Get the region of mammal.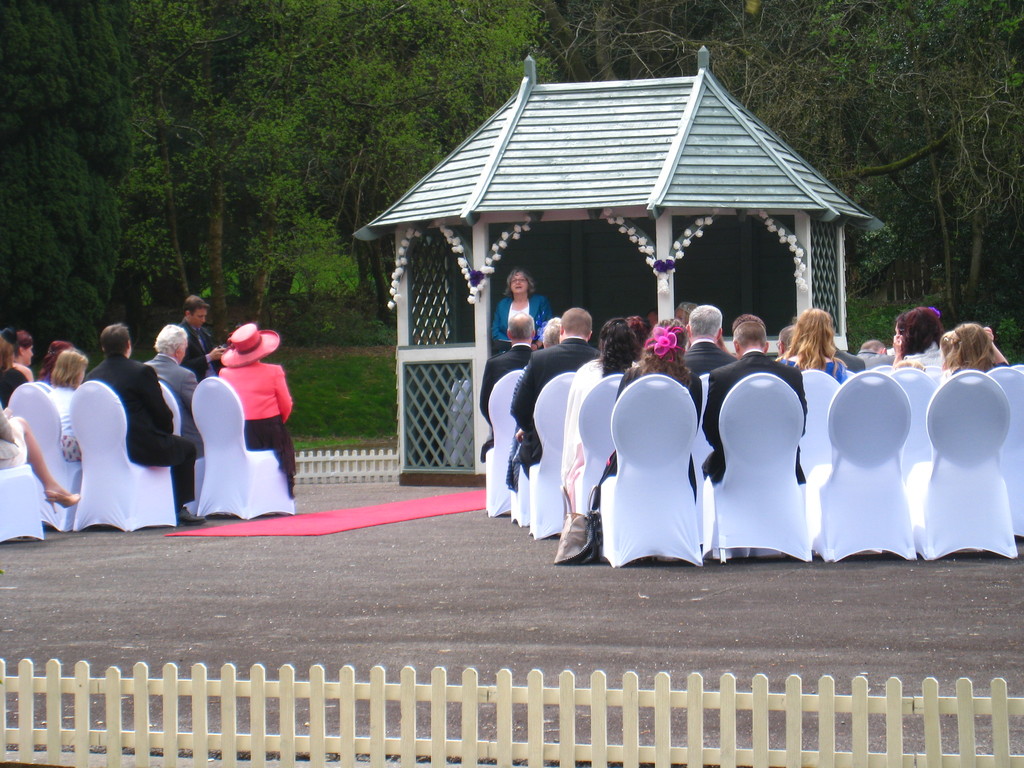
box(49, 352, 92, 458).
